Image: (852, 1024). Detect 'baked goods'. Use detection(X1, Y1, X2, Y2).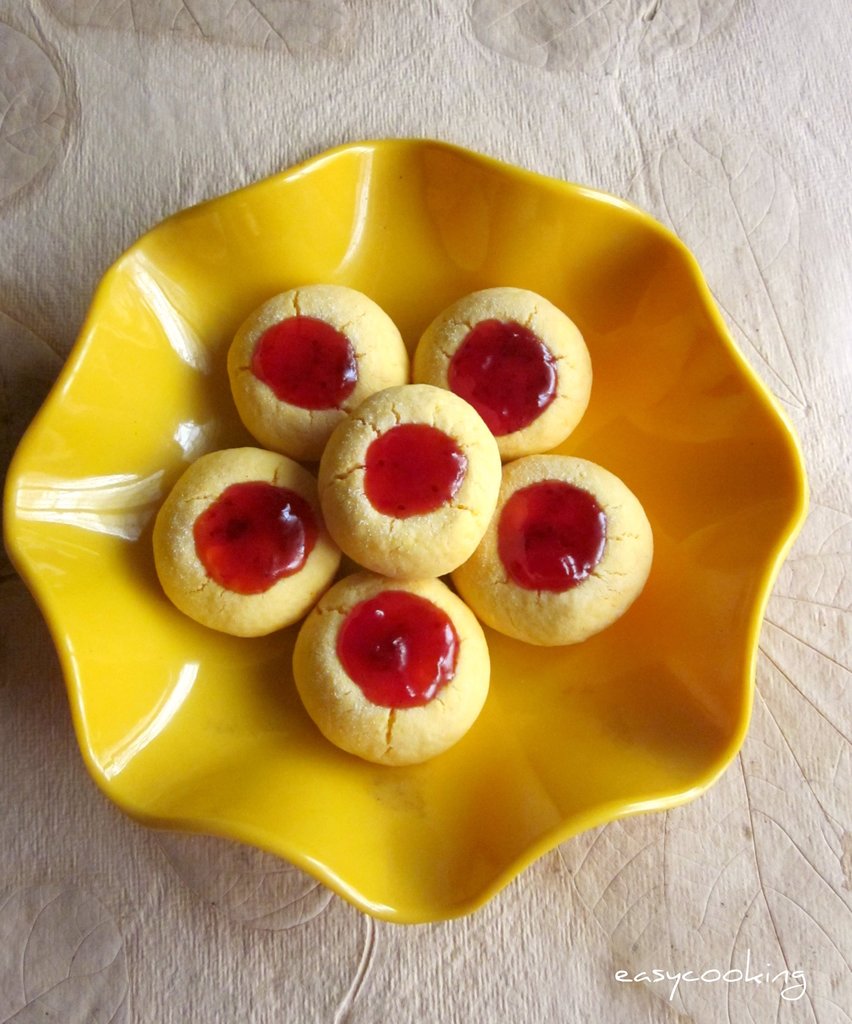
detection(317, 381, 504, 579).
